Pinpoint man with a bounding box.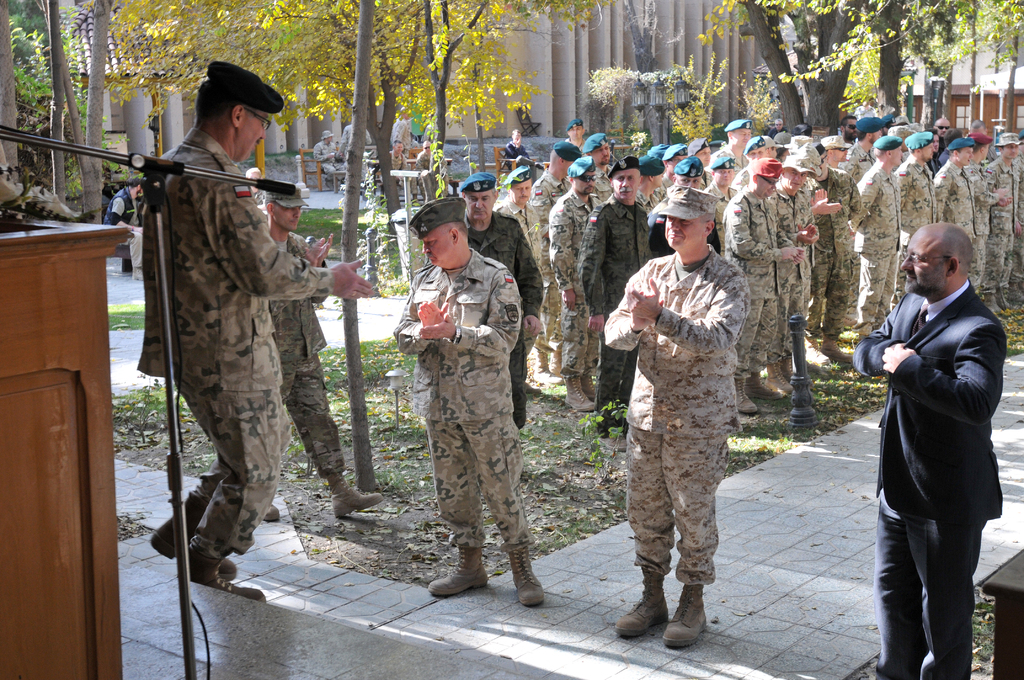
crop(102, 180, 141, 273).
